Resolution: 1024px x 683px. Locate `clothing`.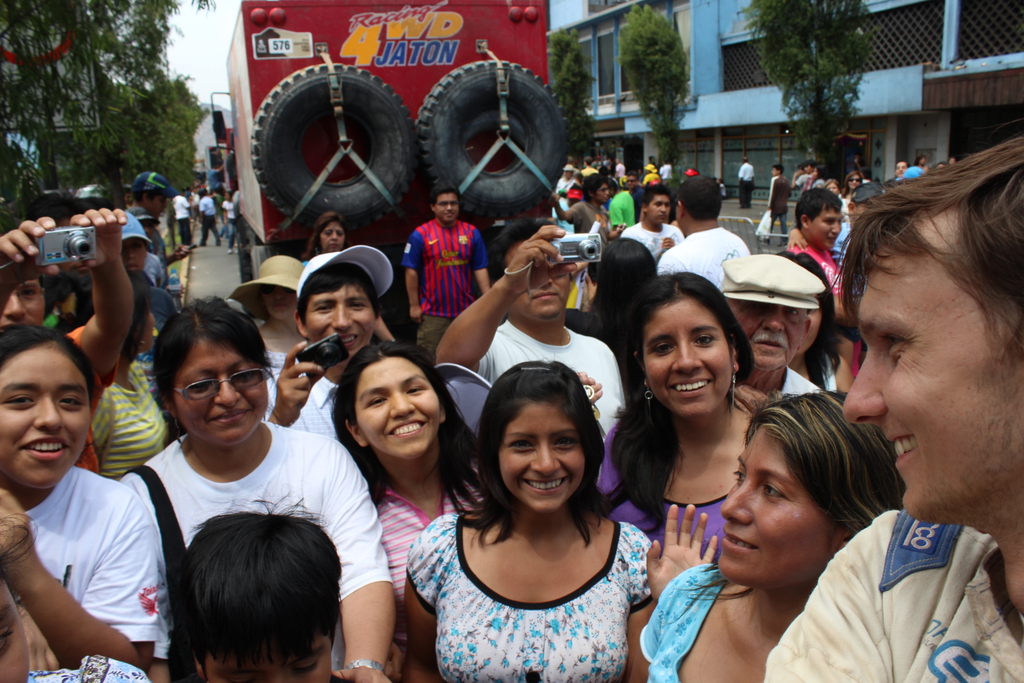
{"left": 587, "top": 416, "right": 746, "bottom": 575}.
